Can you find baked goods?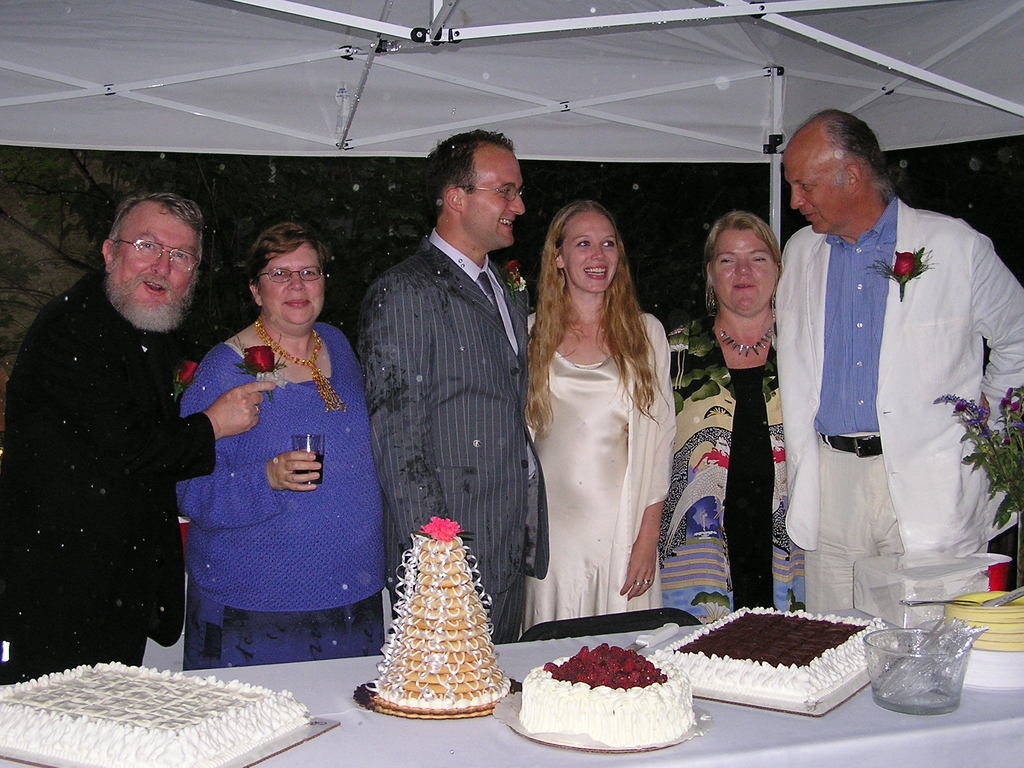
Yes, bounding box: (371, 529, 505, 712).
